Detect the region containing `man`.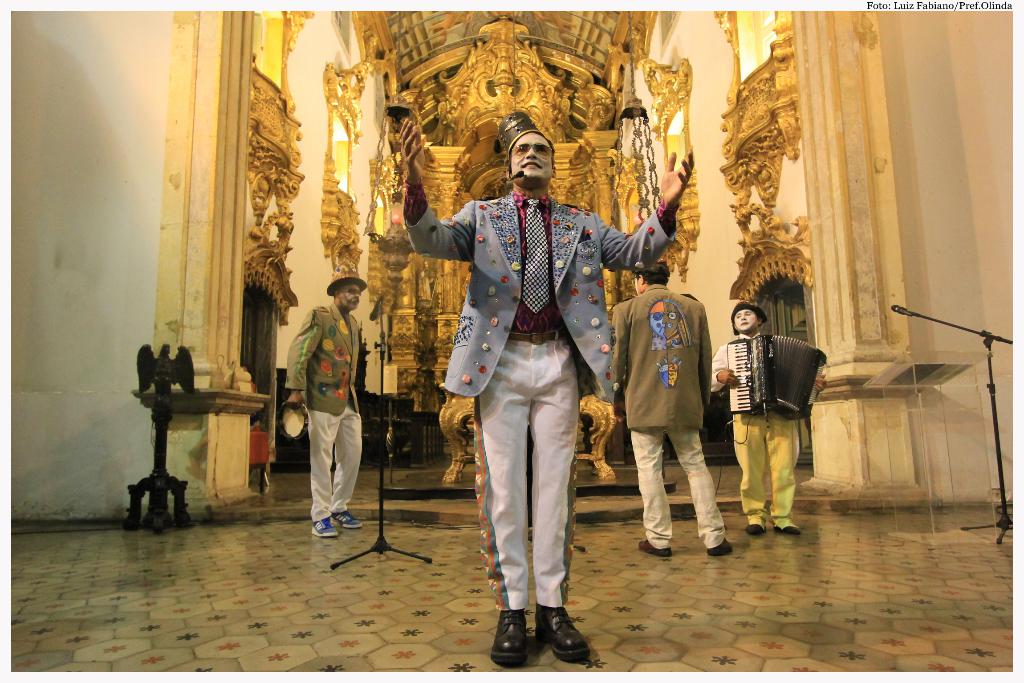
[left=612, top=262, right=733, bottom=559].
